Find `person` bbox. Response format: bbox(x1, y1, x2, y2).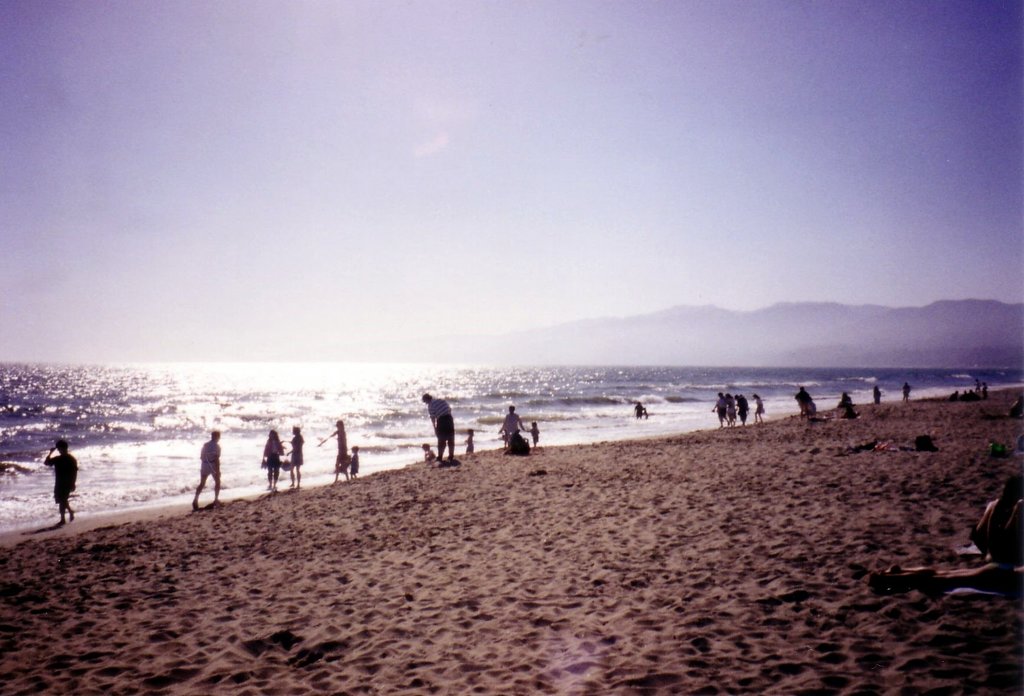
bbox(873, 386, 886, 411).
